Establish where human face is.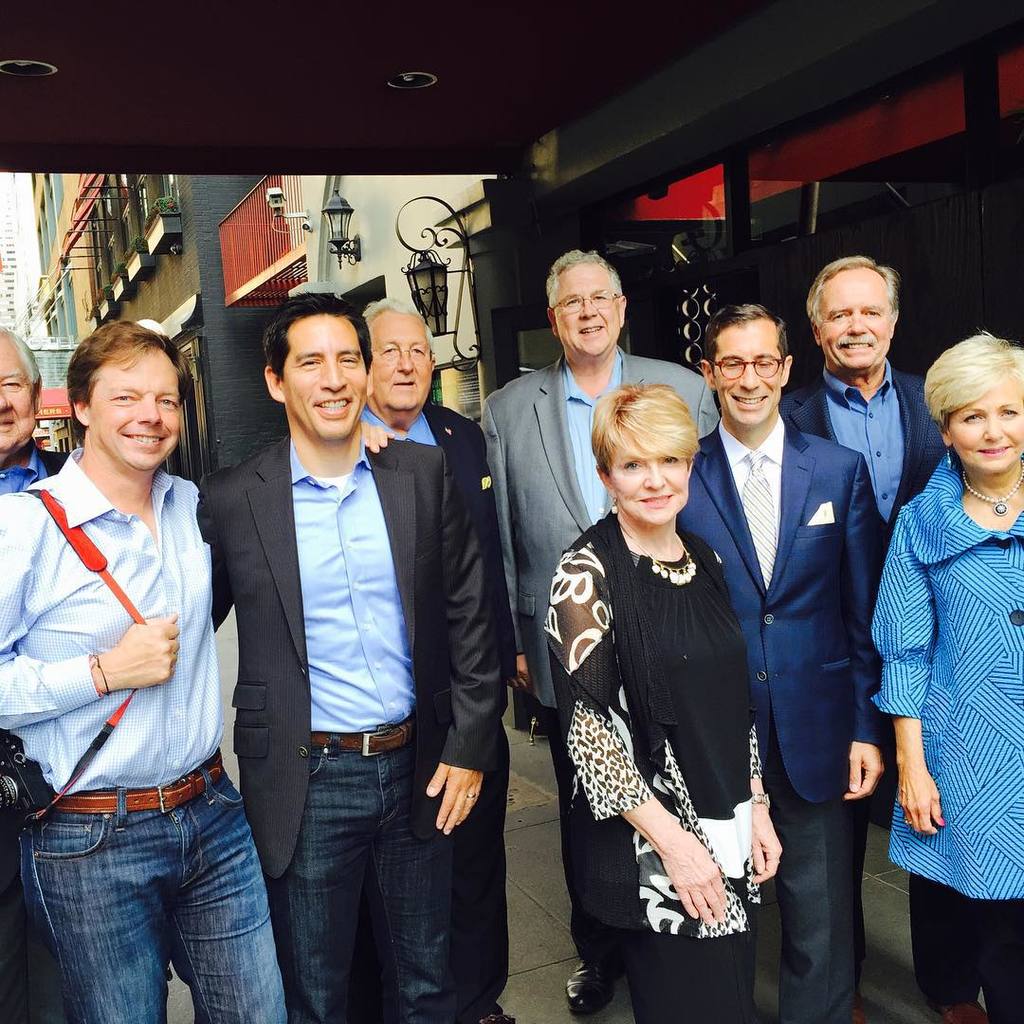
Established at bbox=[281, 314, 362, 443].
